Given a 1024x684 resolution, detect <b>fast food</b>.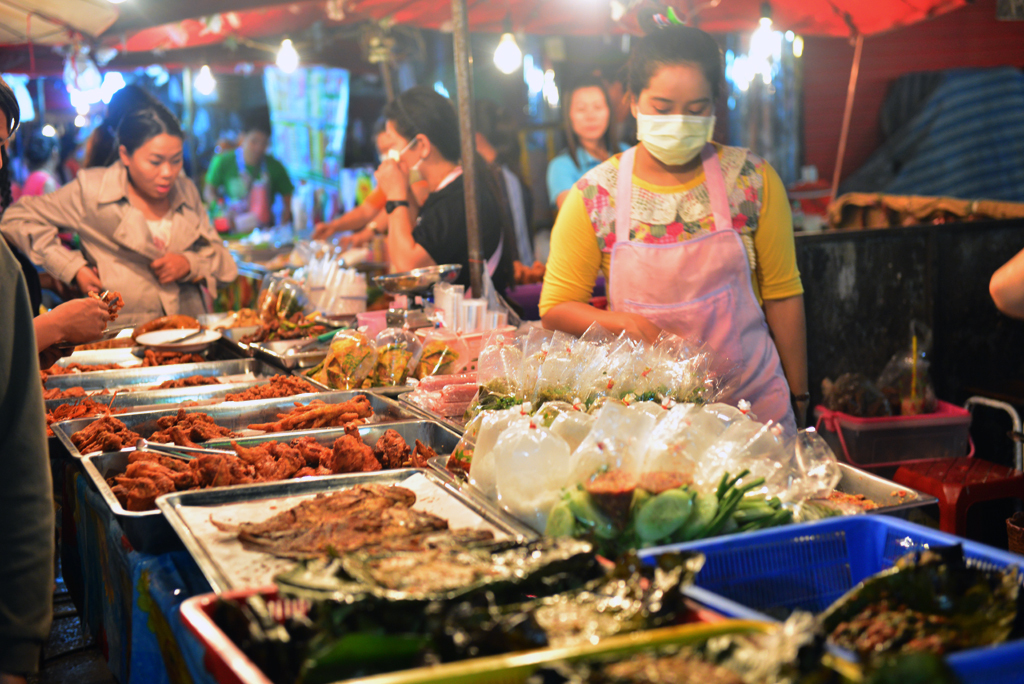
[46,397,128,446].
